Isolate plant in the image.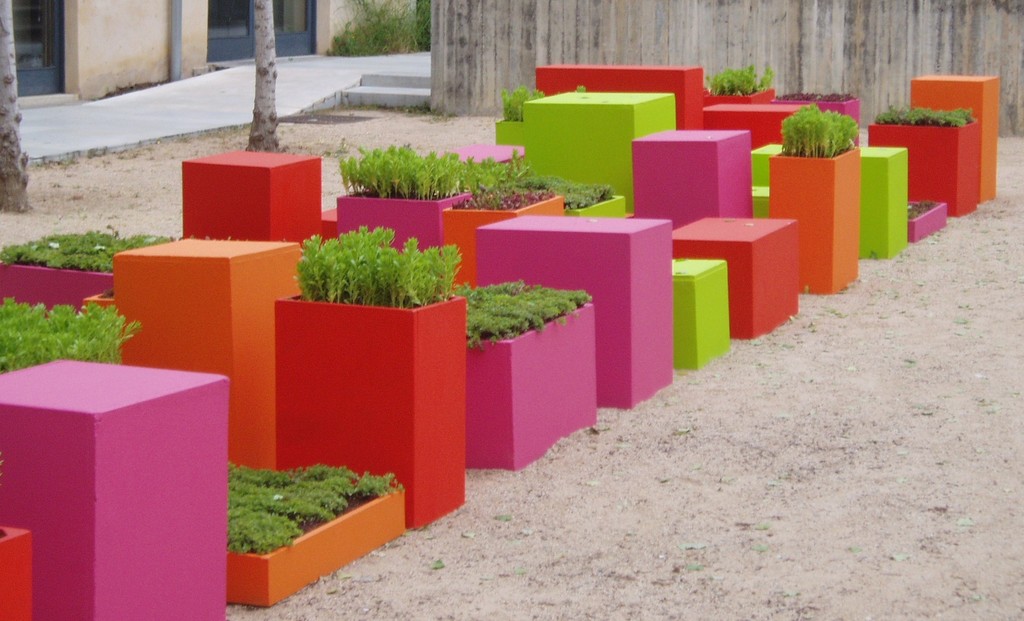
Isolated region: bbox(451, 272, 593, 348).
